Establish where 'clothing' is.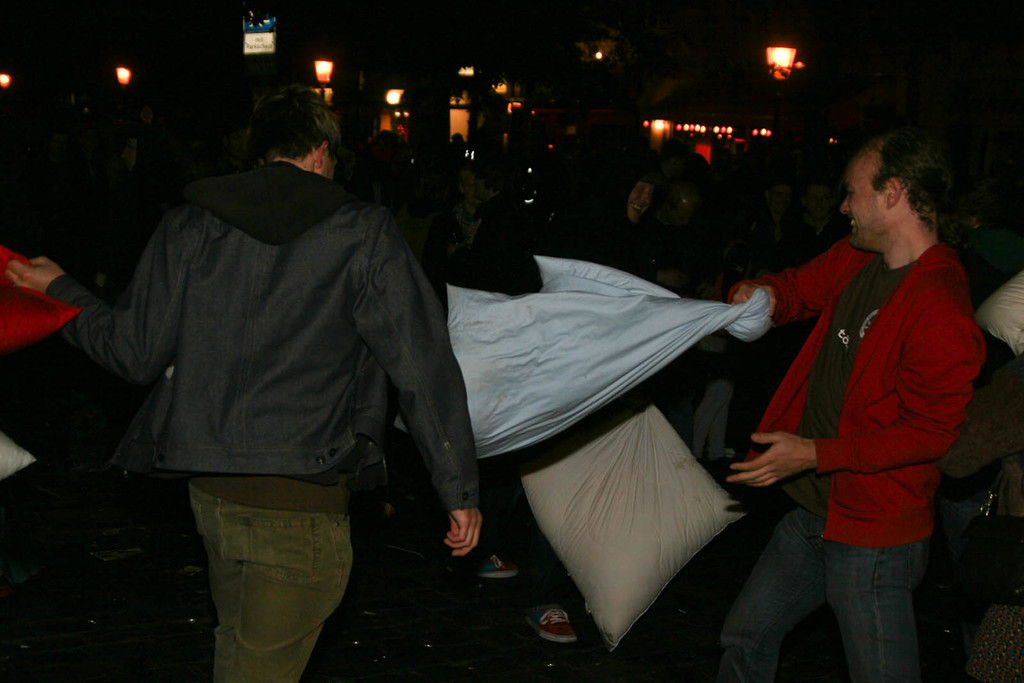
Established at (left=45, top=166, right=483, bottom=682).
